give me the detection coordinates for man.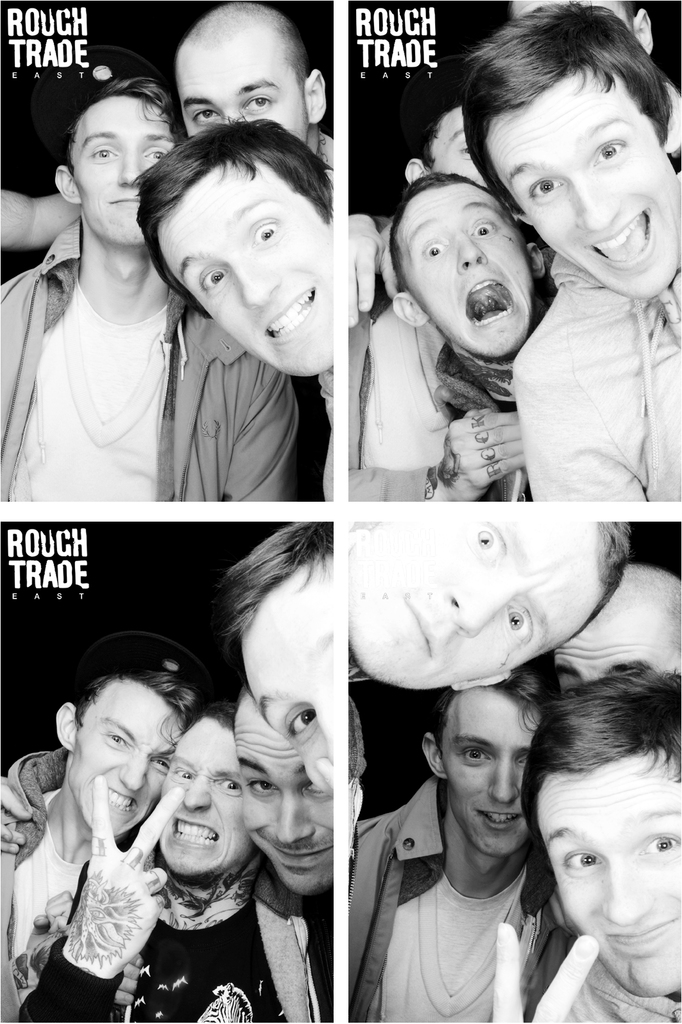
(left=137, top=117, right=337, bottom=504).
